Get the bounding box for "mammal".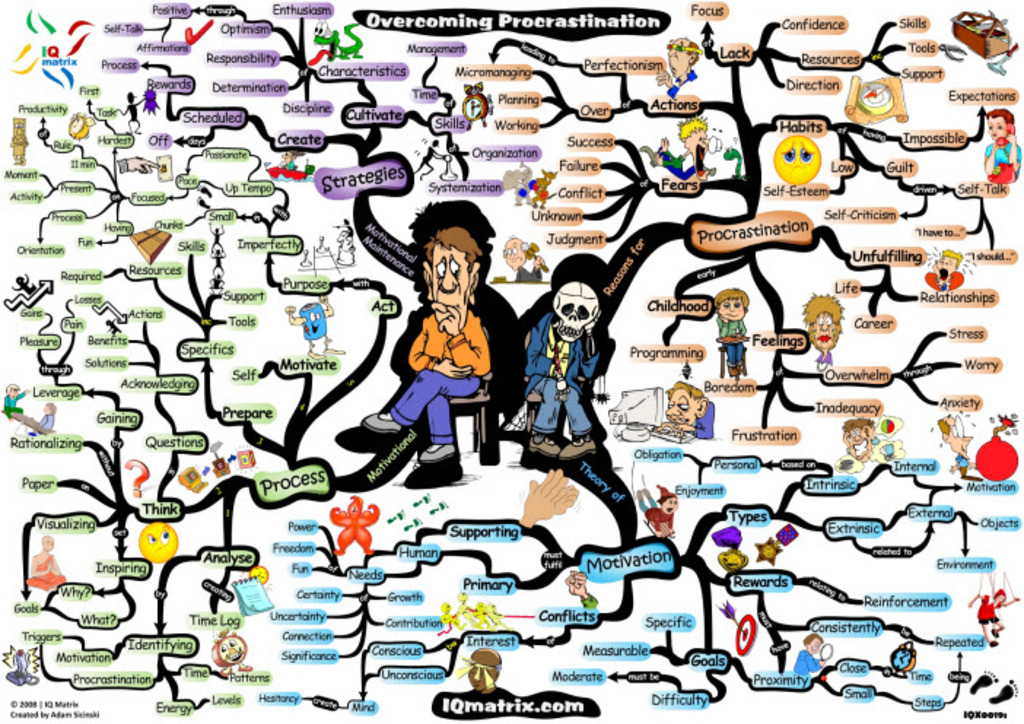
bbox(799, 292, 846, 372).
